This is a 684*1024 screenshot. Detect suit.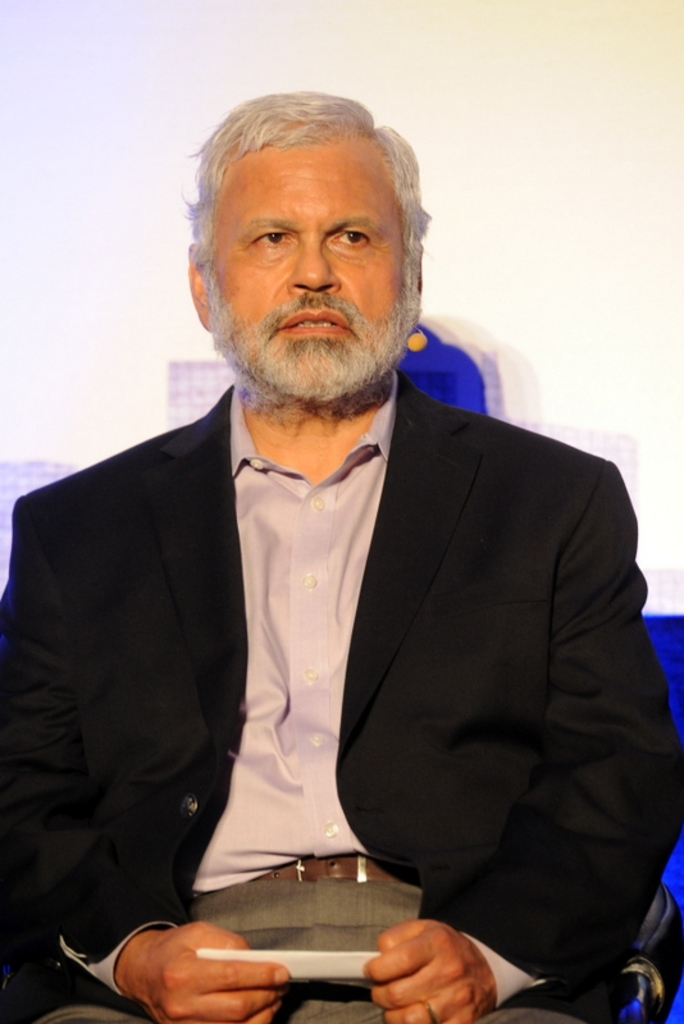
bbox=[0, 379, 683, 1023].
